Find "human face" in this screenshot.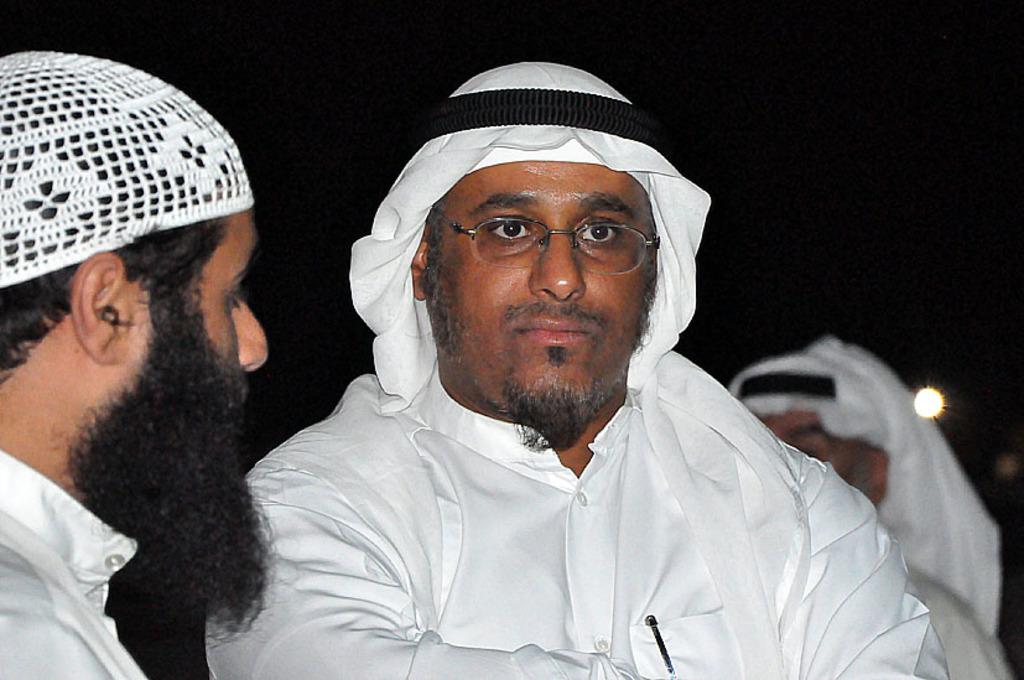
The bounding box for "human face" is (436,161,650,434).
